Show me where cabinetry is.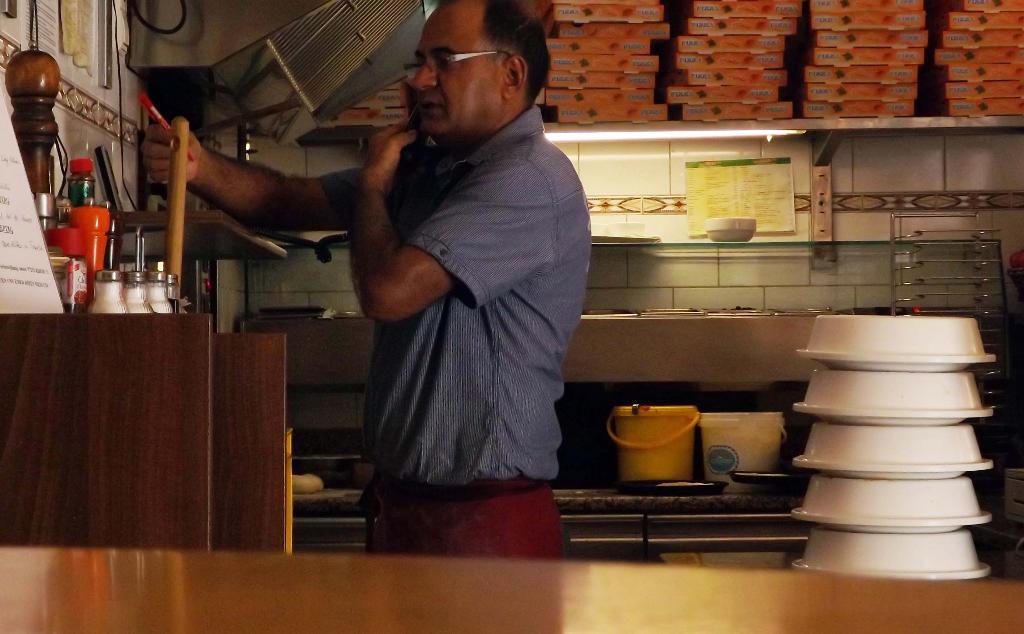
cabinetry is at bbox(215, 331, 290, 550).
